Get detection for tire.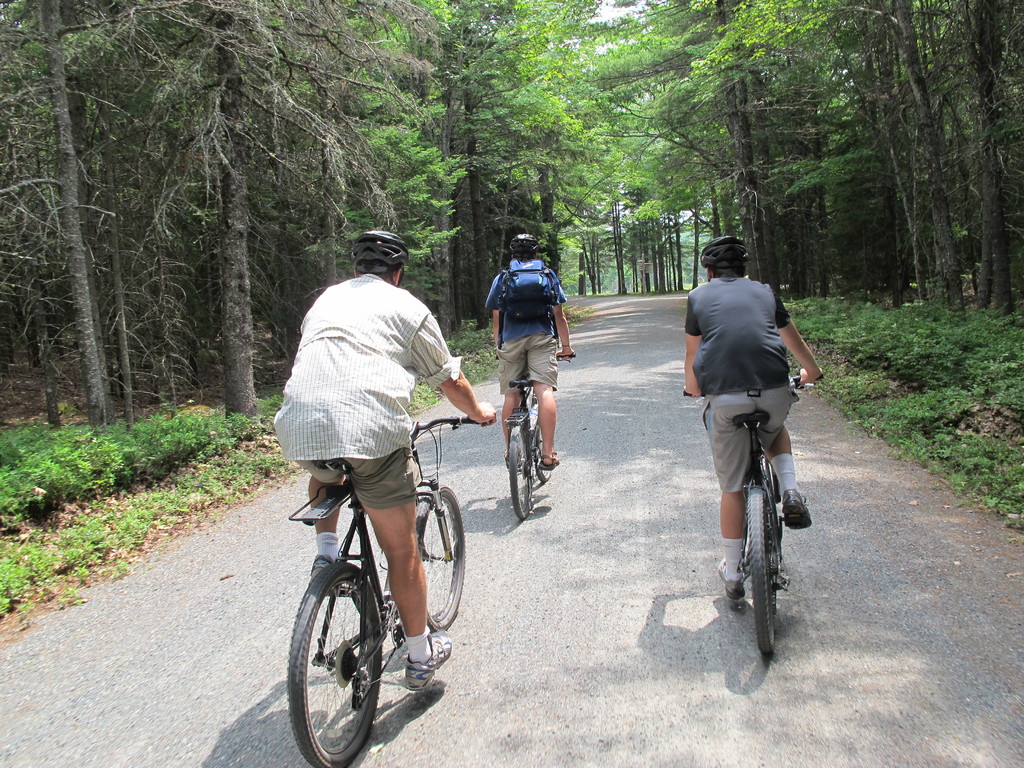
Detection: <bbox>511, 409, 534, 523</bbox>.
